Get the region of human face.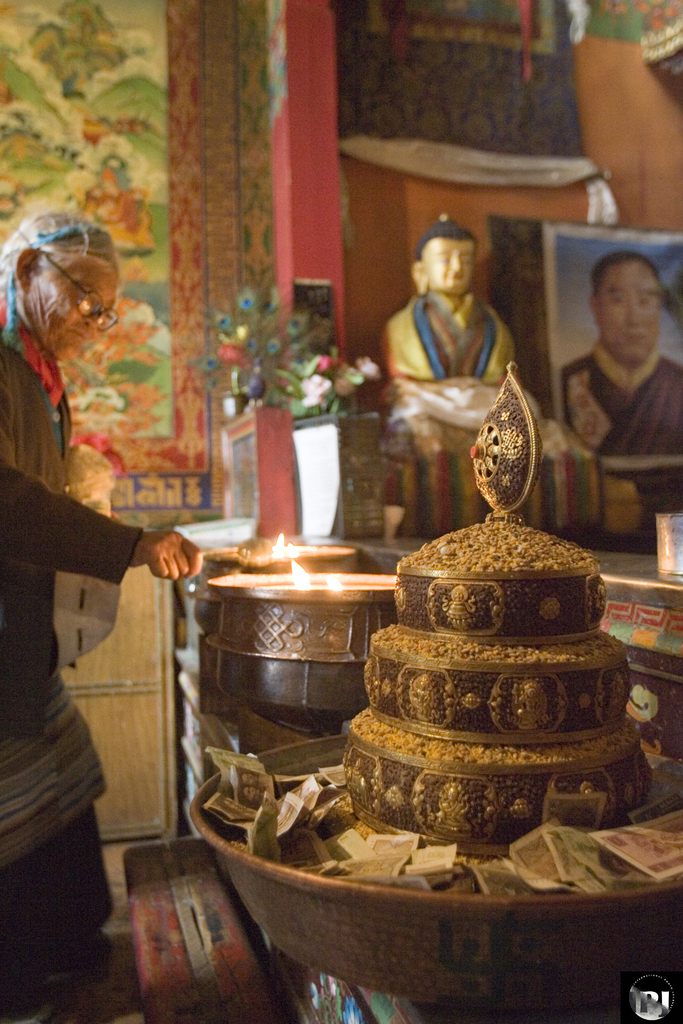
left=32, top=250, right=117, bottom=360.
